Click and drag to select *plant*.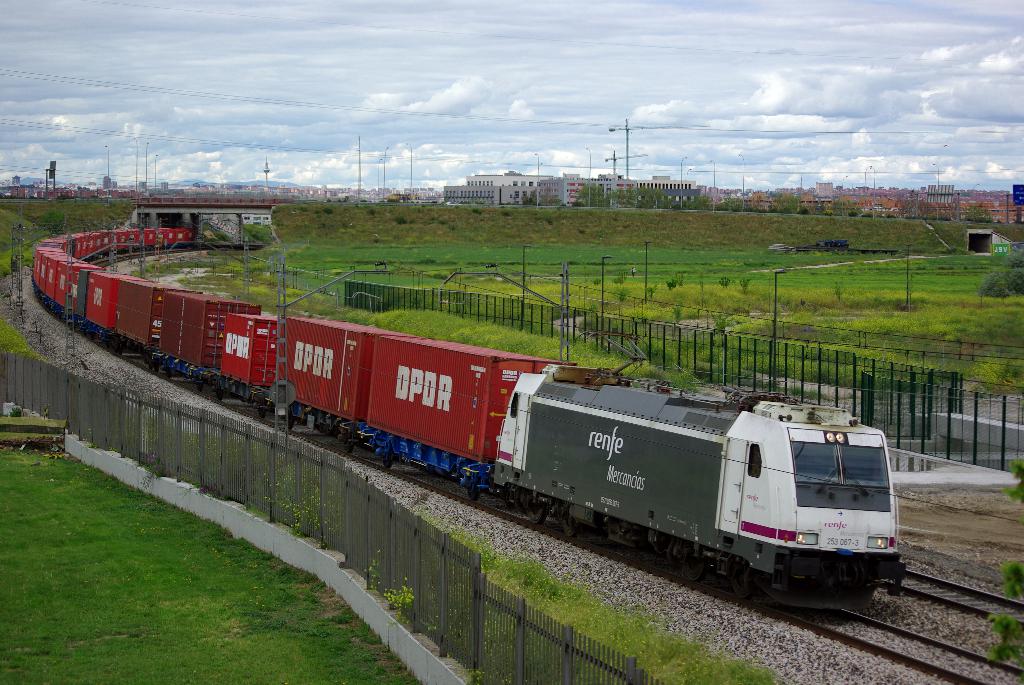
Selection: (x1=364, y1=546, x2=387, y2=593).
